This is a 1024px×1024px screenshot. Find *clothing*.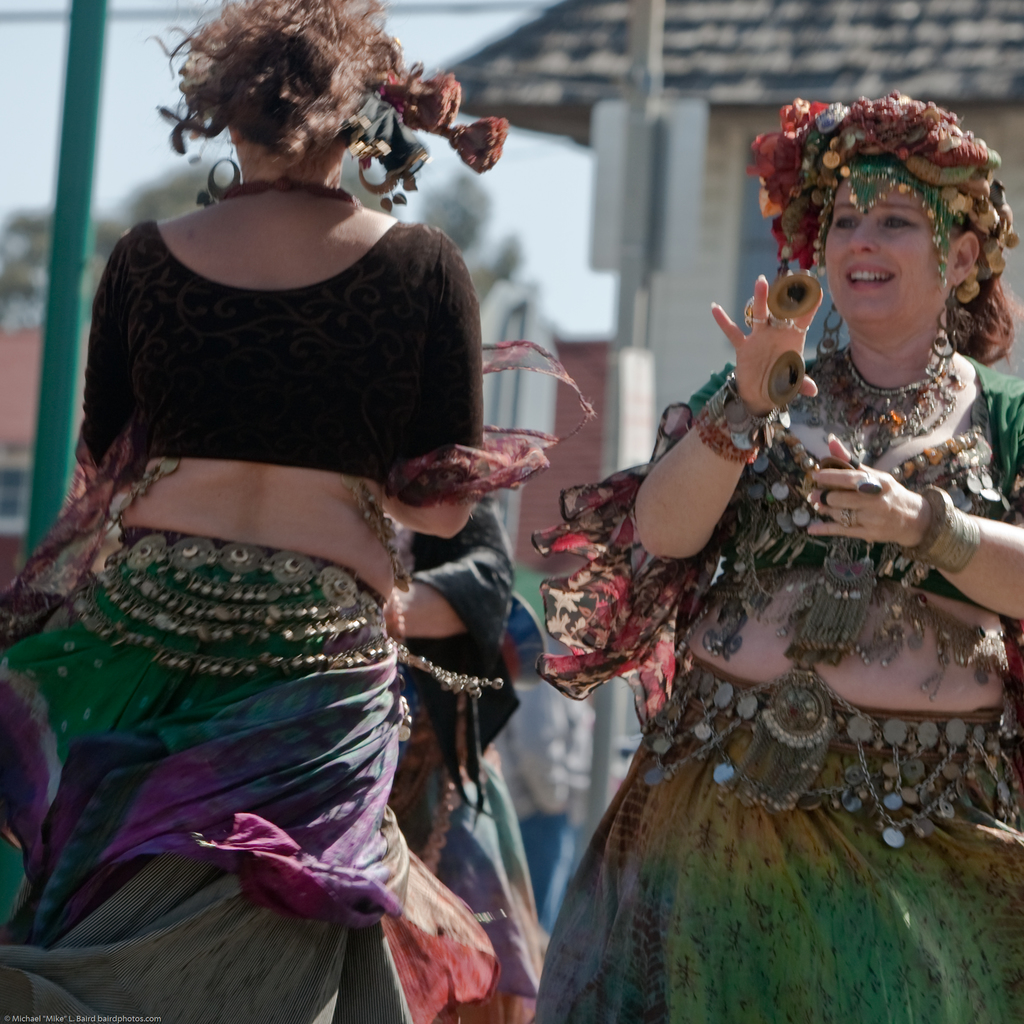
Bounding box: [25,134,512,940].
